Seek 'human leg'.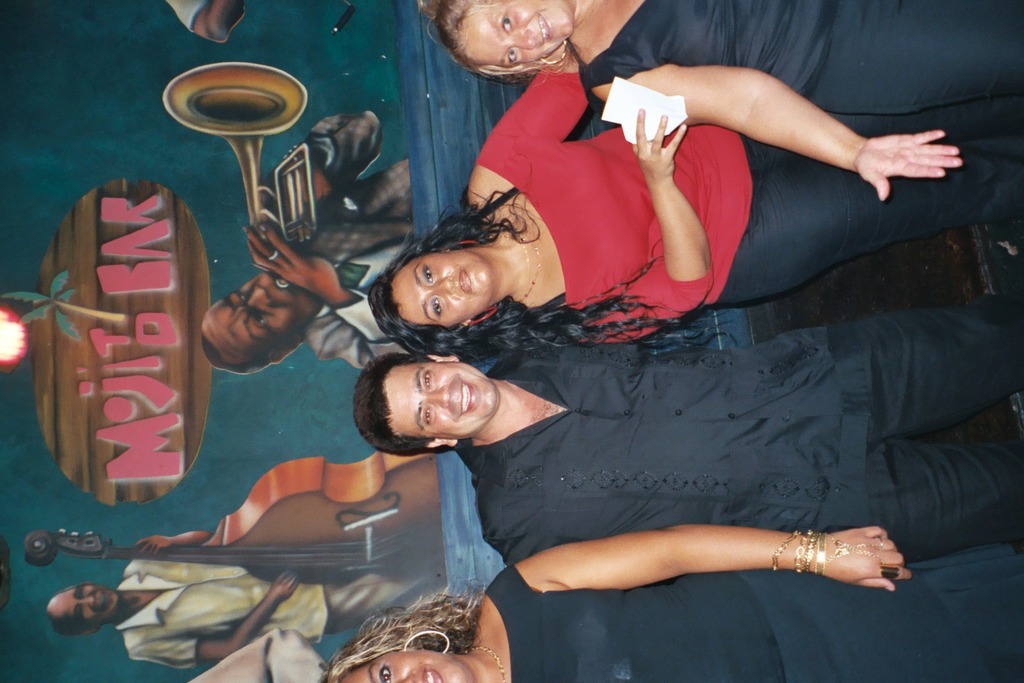
<box>813,0,1023,117</box>.
